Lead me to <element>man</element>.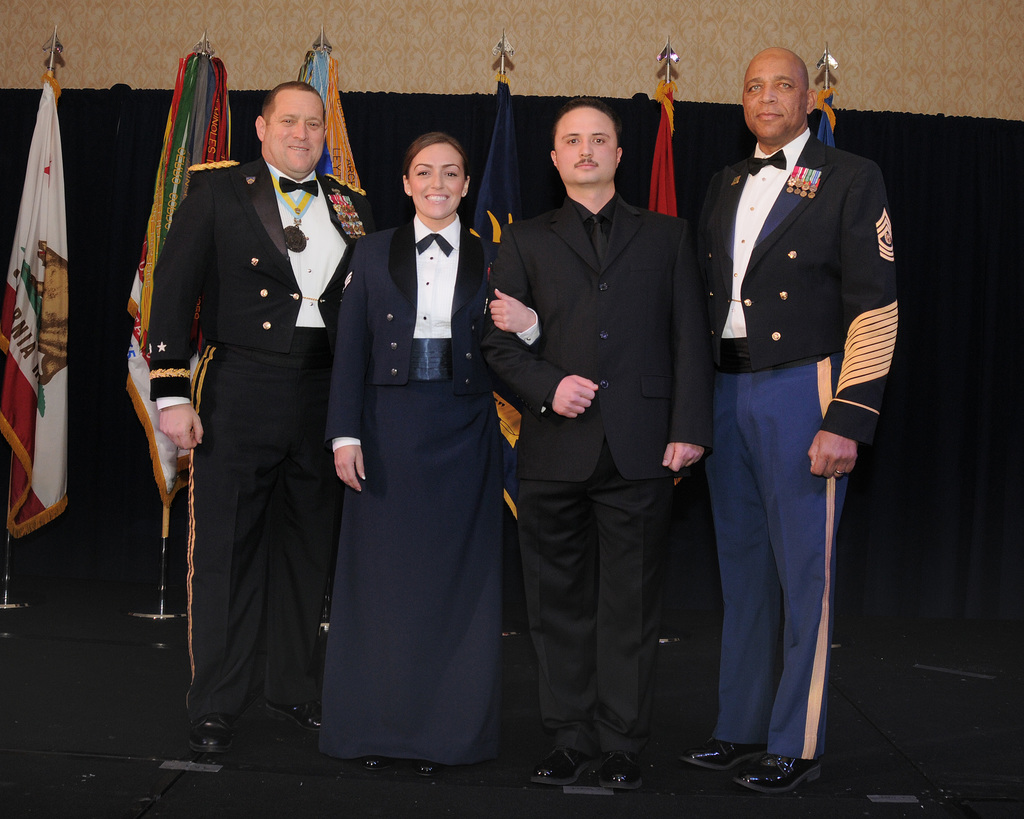
Lead to box=[144, 81, 393, 752].
